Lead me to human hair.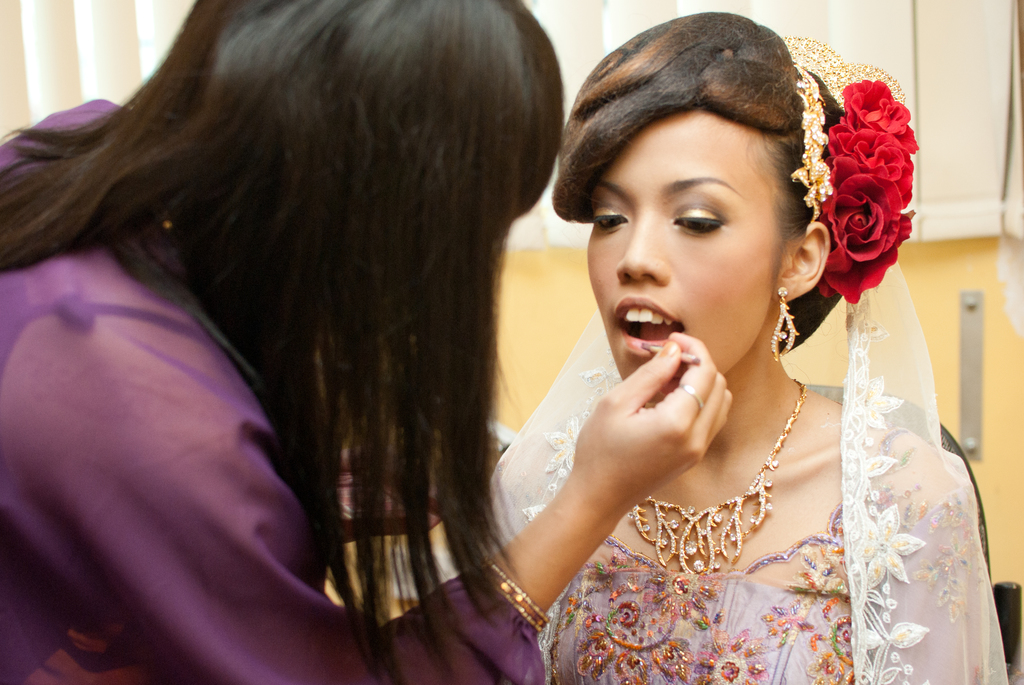
Lead to 53:0:571:611.
